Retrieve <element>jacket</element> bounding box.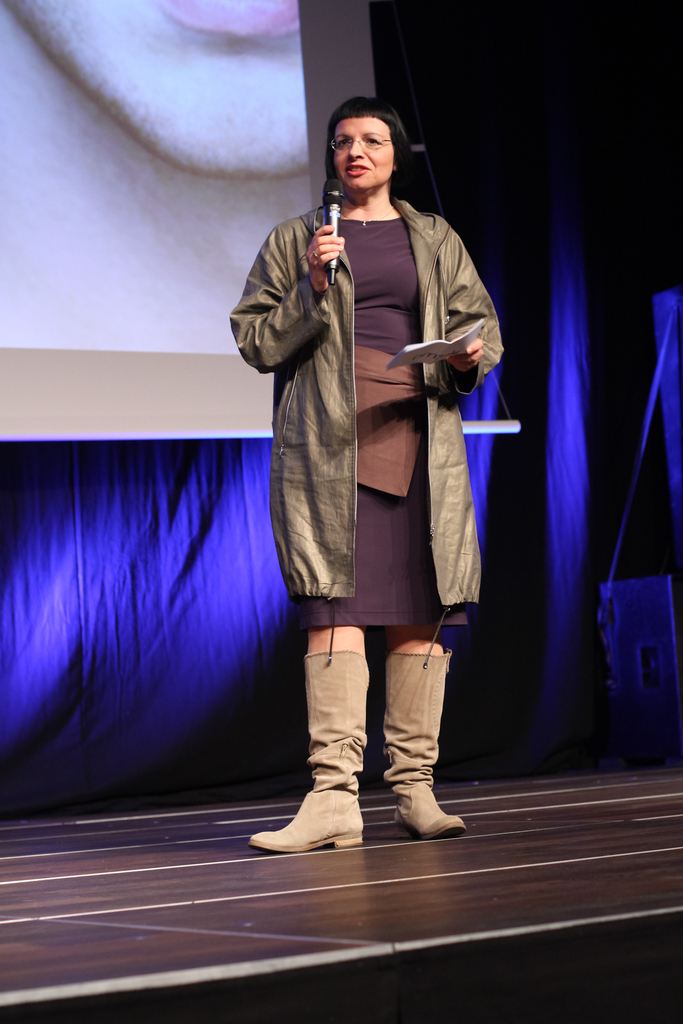
Bounding box: [left=232, top=114, right=502, bottom=637].
